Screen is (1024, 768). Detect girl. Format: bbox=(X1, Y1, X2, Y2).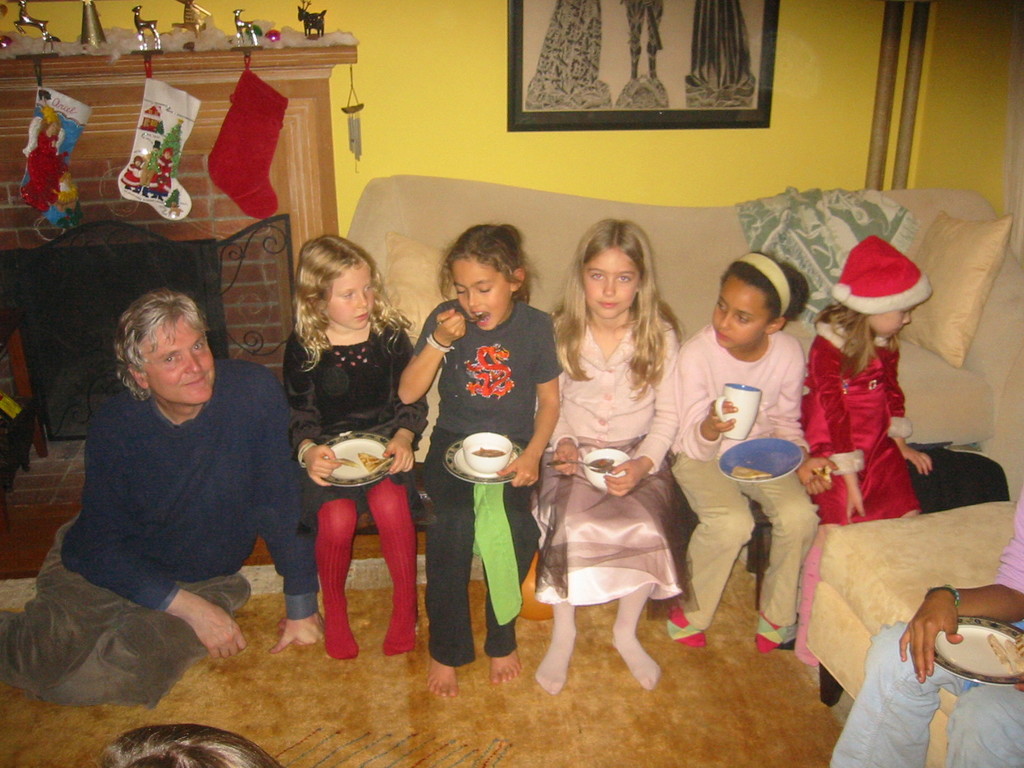
bbox=(799, 239, 934, 518).
